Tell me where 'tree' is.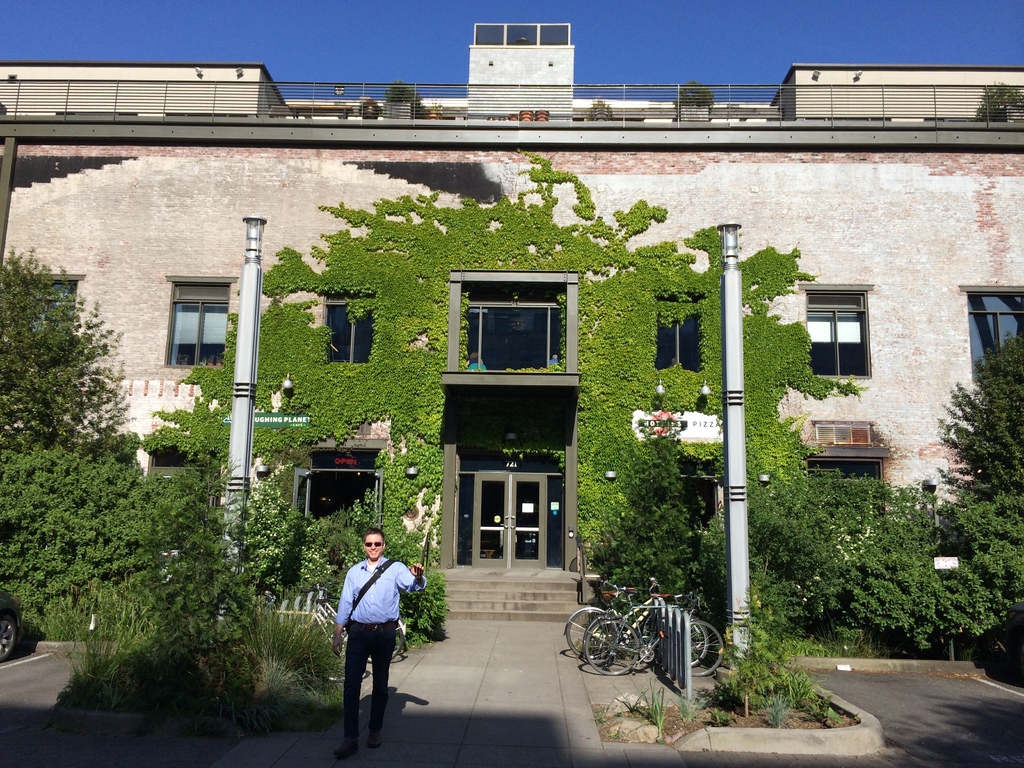
'tree' is at Rect(0, 436, 169, 618).
